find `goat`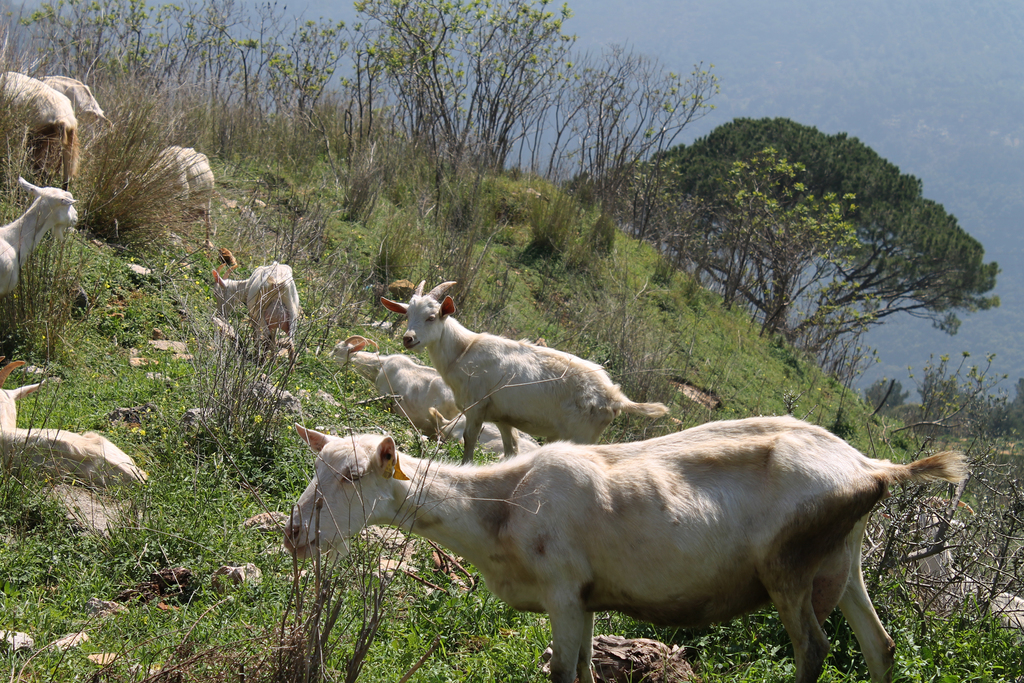
323:335:470:423
